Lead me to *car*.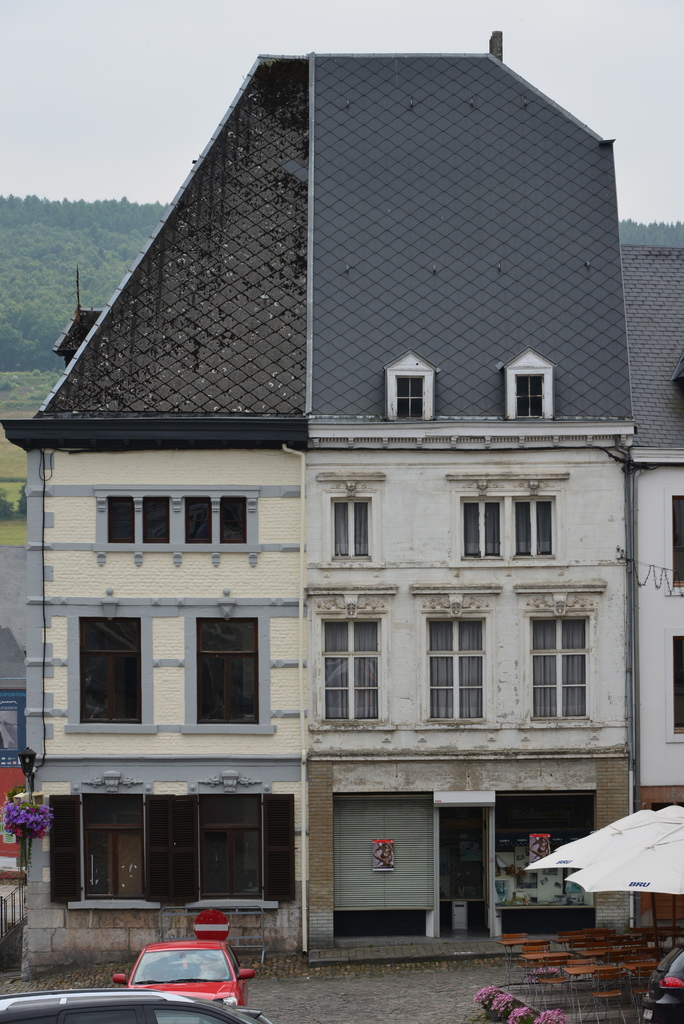
Lead to {"left": 115, "top": 934, "right": 251, "bottom": 1013}.
